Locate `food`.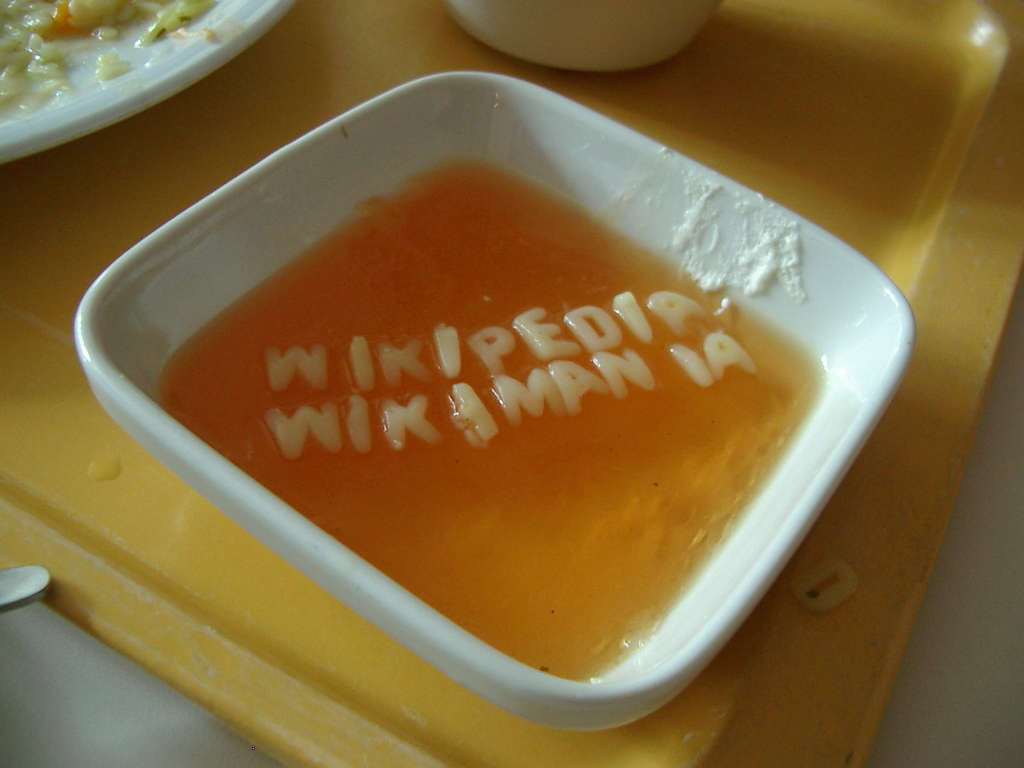
Bounding box: BBox(0, 0, 221, 117).
